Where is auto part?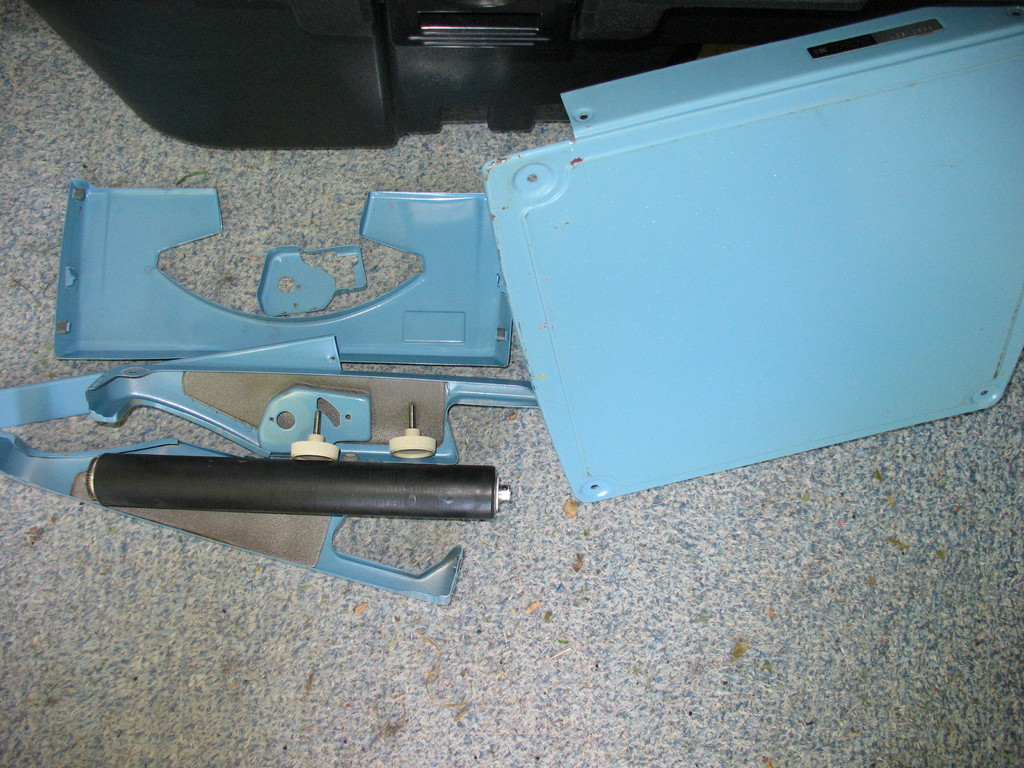
left=0, top=337, right=344, bottom=429.
